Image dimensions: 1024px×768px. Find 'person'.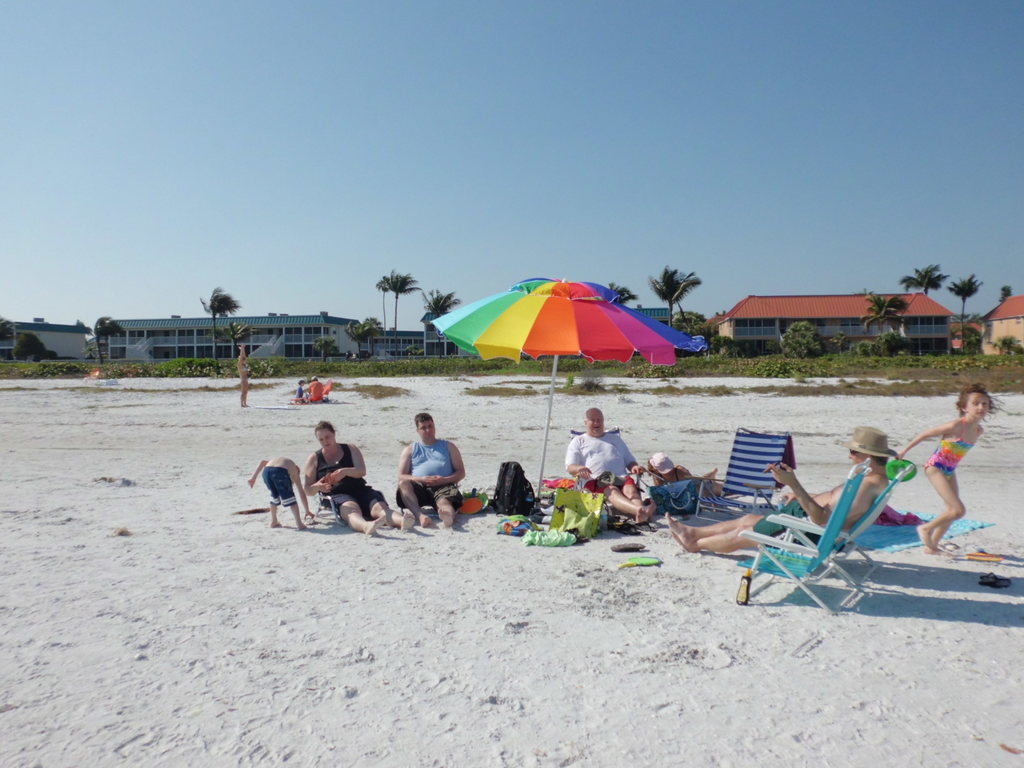
crop(659, 426, 900, 558).
